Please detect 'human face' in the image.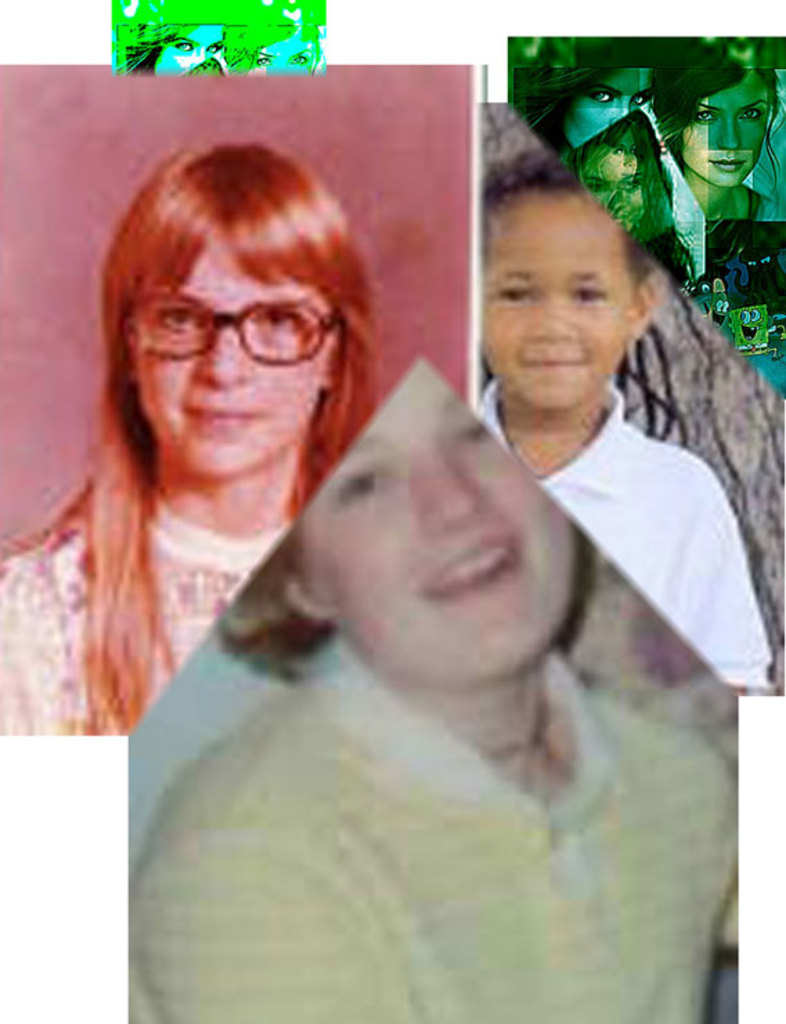
[left=691, top=71, right=771, bottom=199].
